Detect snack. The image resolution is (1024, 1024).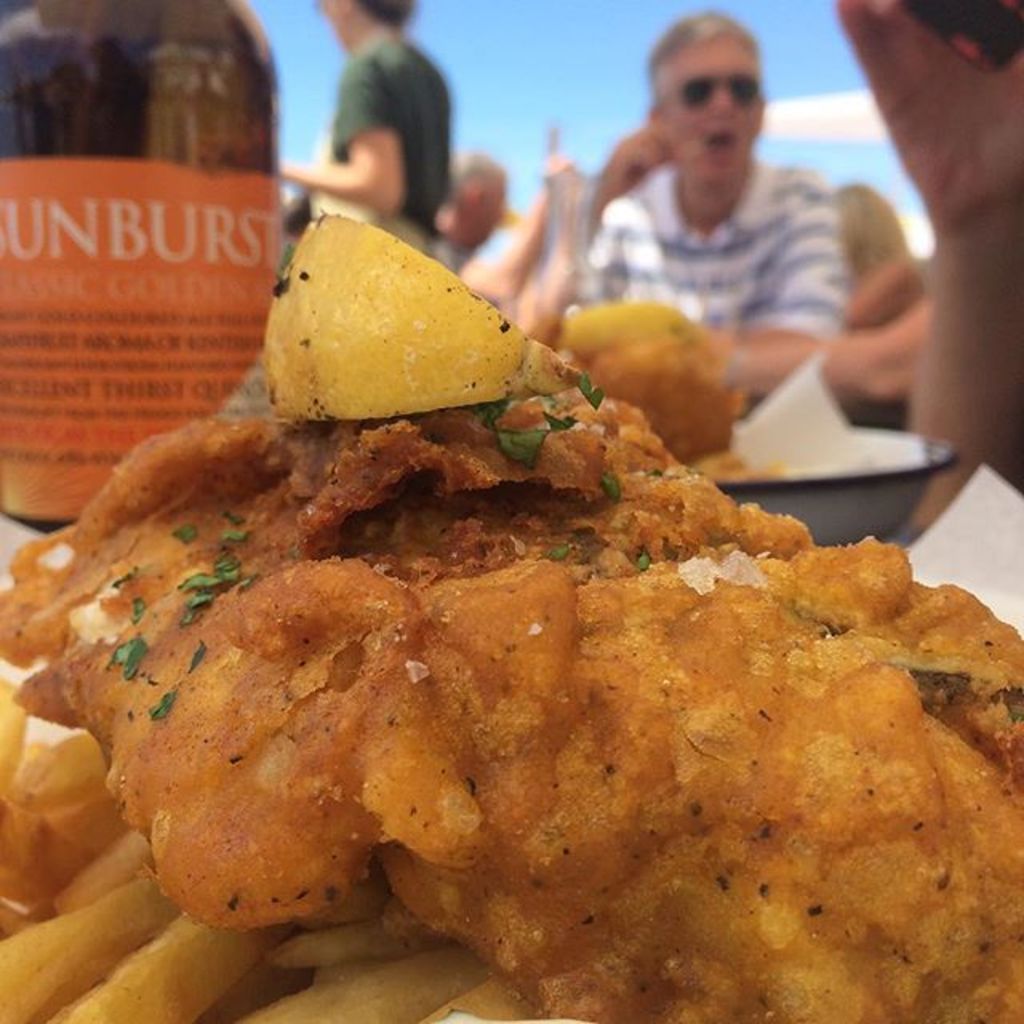
<box>117,419,962,1023</box>.
